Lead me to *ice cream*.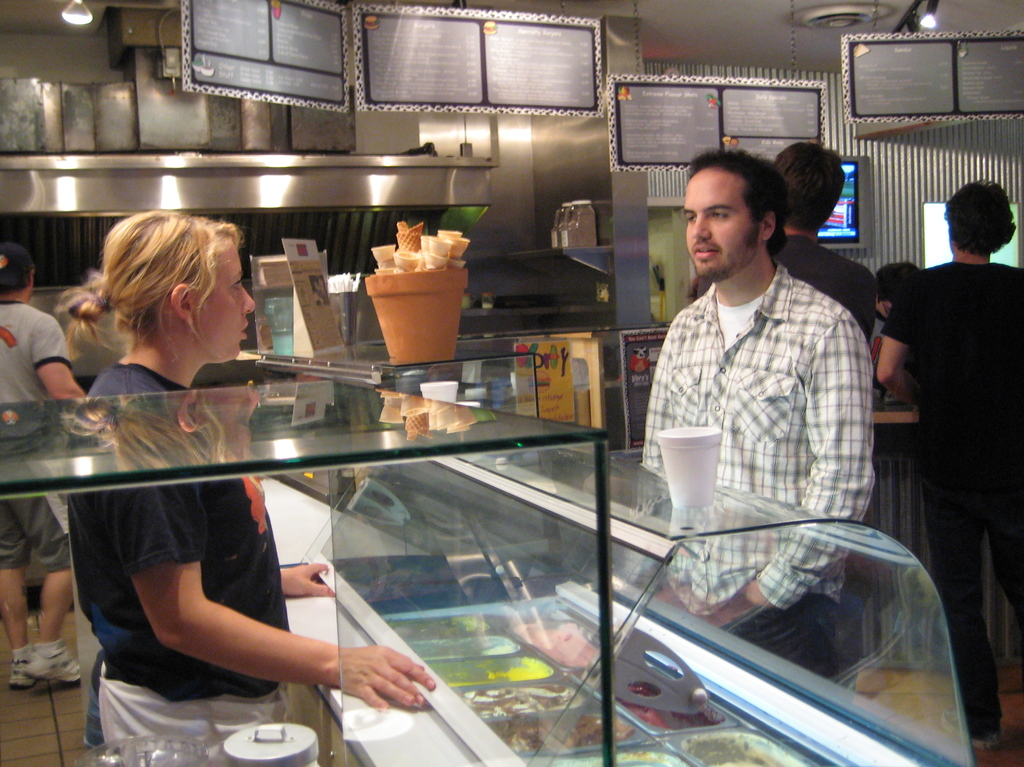
Lead to (left=405, top=593, right=816, bottom=766).
